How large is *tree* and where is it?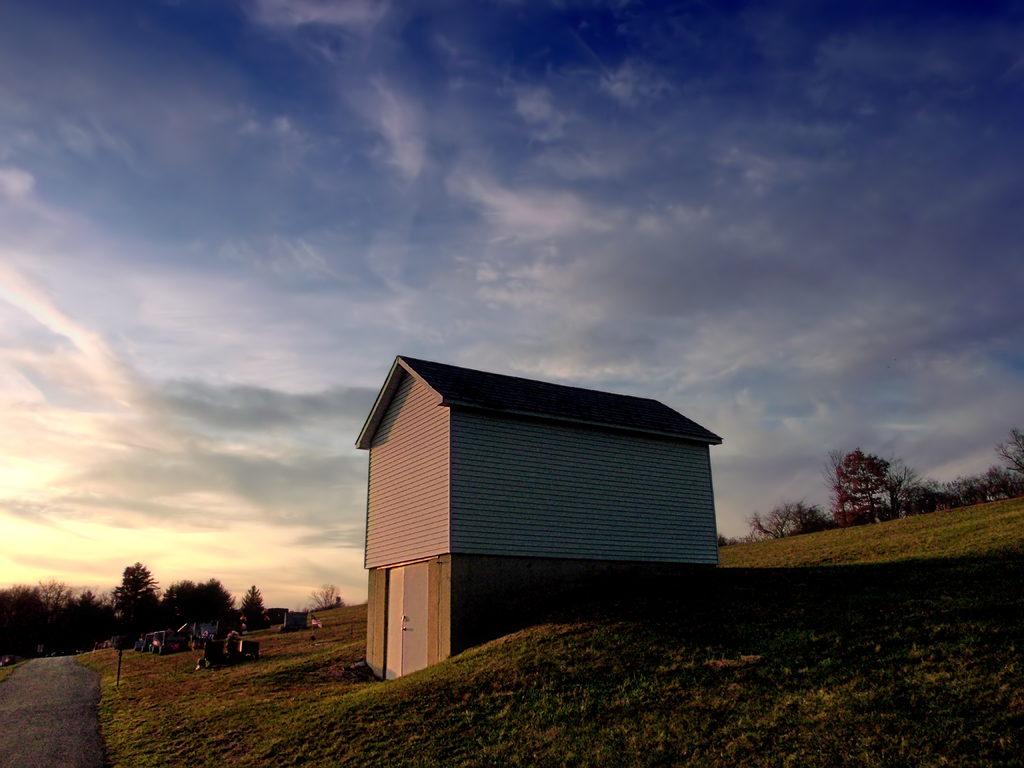
Bounding box: <box>85,573,166,660</box>.
